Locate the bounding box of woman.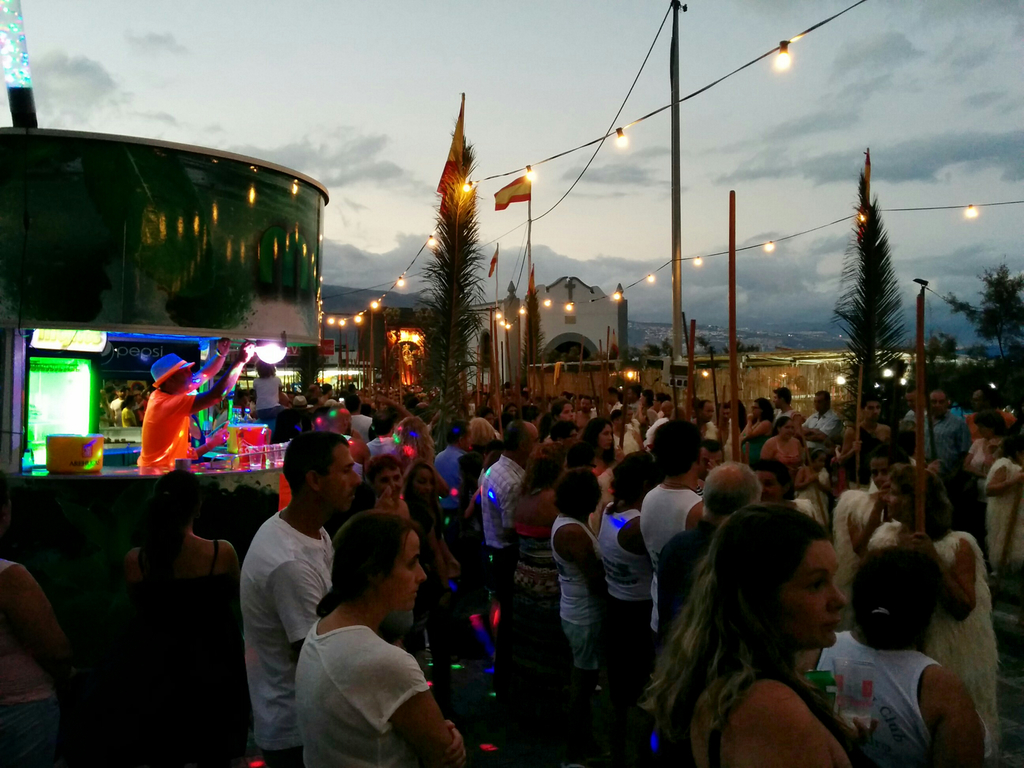
Bounding box: pyautogui.locateOnScreen(805, 460, 975, 767).
